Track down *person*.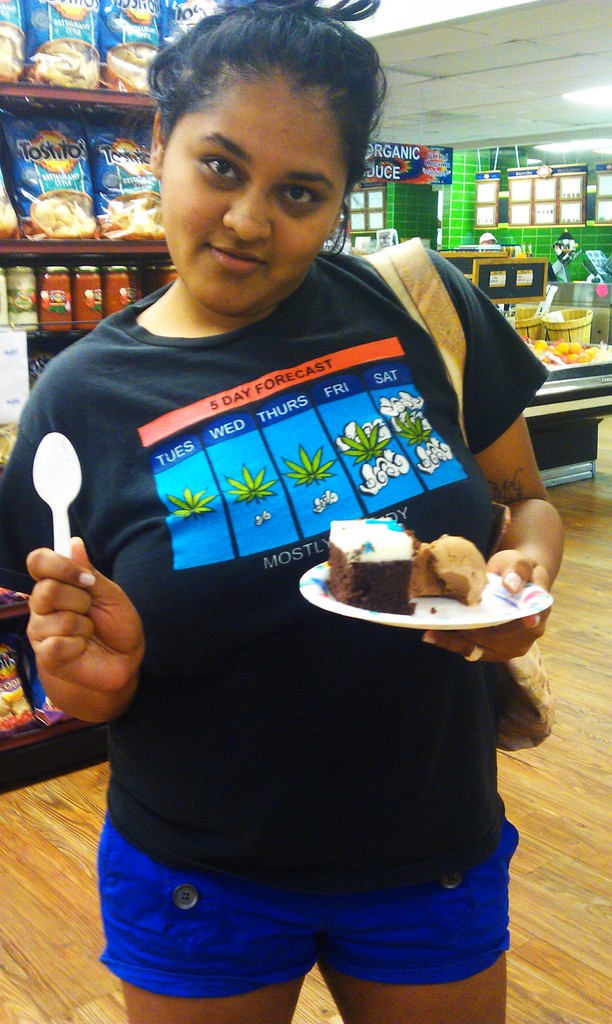
Tracked to (x1=34, y1=0, x2=544, y2=866).
